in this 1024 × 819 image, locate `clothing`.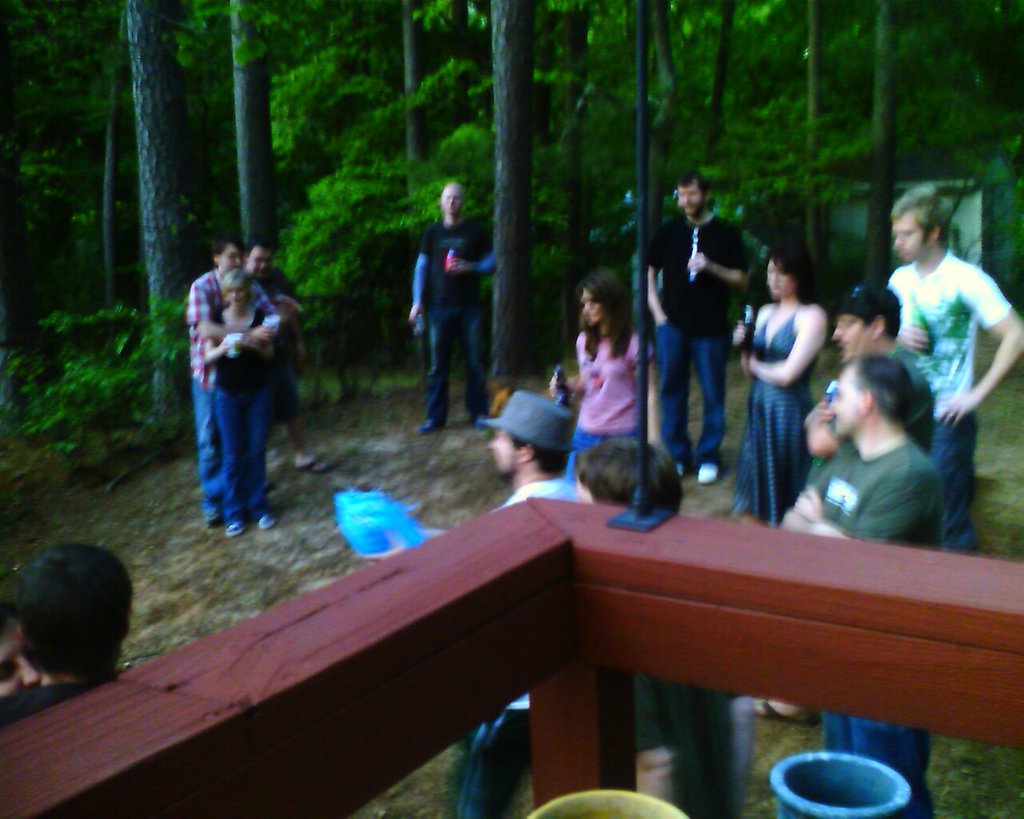
Bounding box: {"left": 640, "top": 206, "right": 752, "bottom": 457}.
